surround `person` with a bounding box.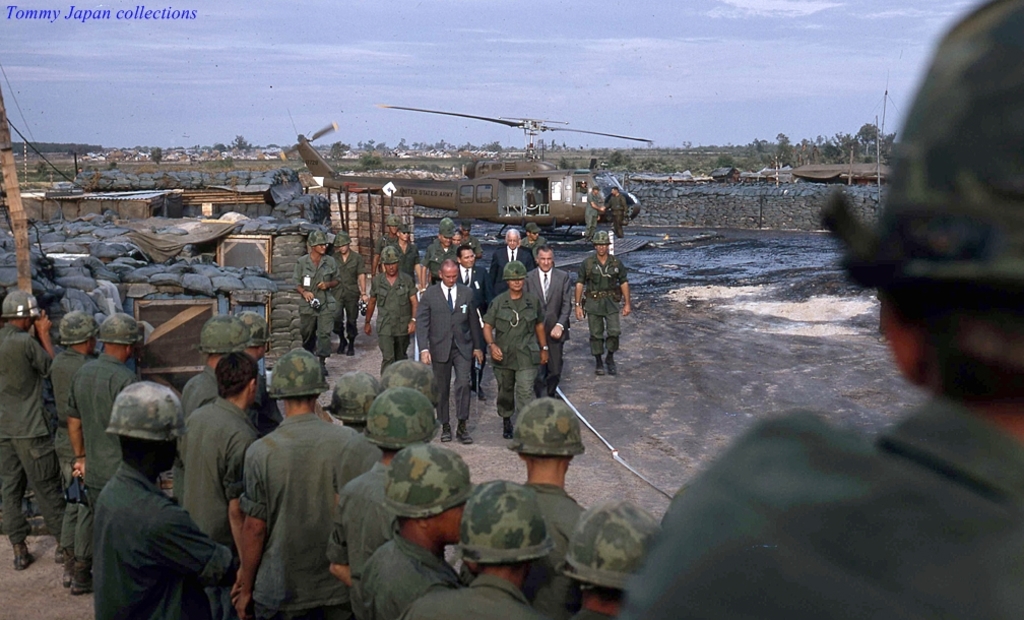
(412, 242, 475, 440).
